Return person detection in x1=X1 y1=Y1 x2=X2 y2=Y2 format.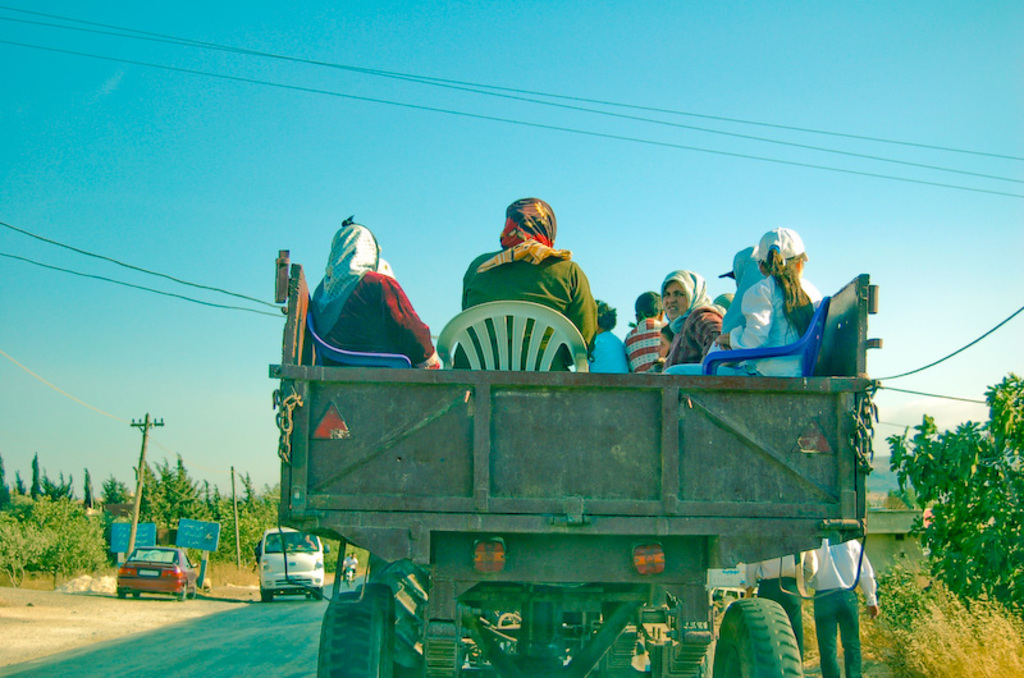
x1=296 y1=532 x2=314 y2=546.
